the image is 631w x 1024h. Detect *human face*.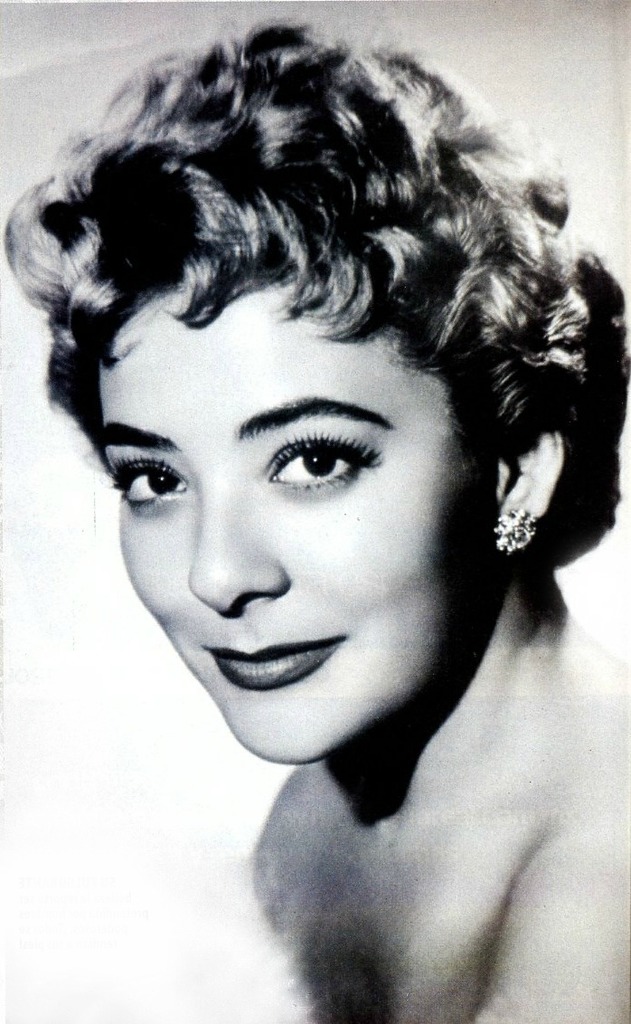
Detection: (x1=99, y1=284, x2=504, y2=768).
